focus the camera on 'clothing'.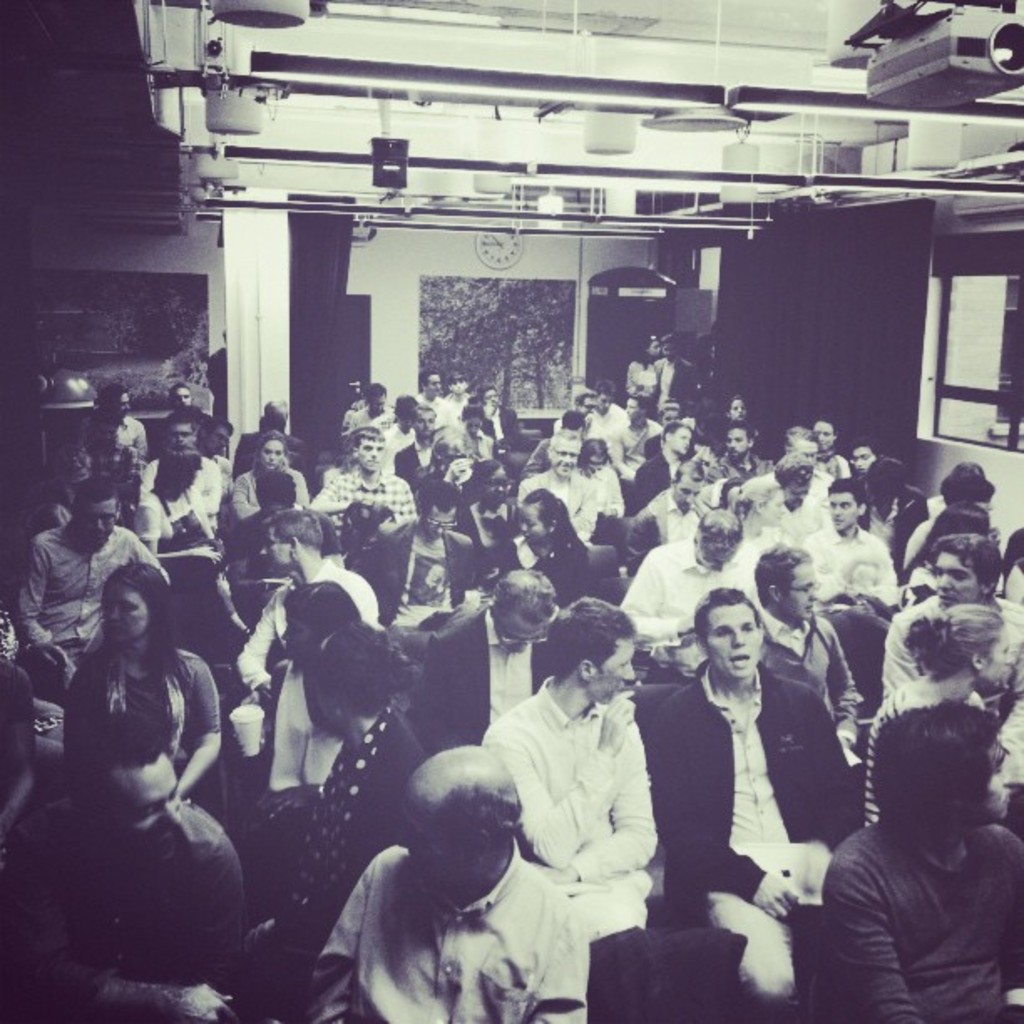
Focus region: 0, 392, 1022, 1022.
